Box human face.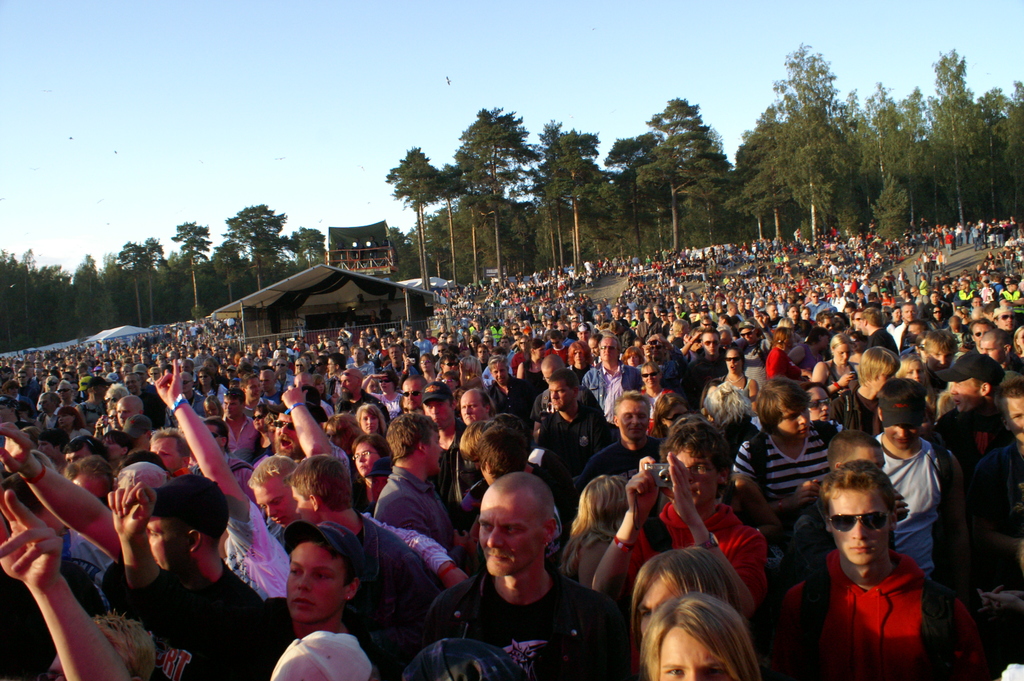
bbox(380, 340, 385, 347).
